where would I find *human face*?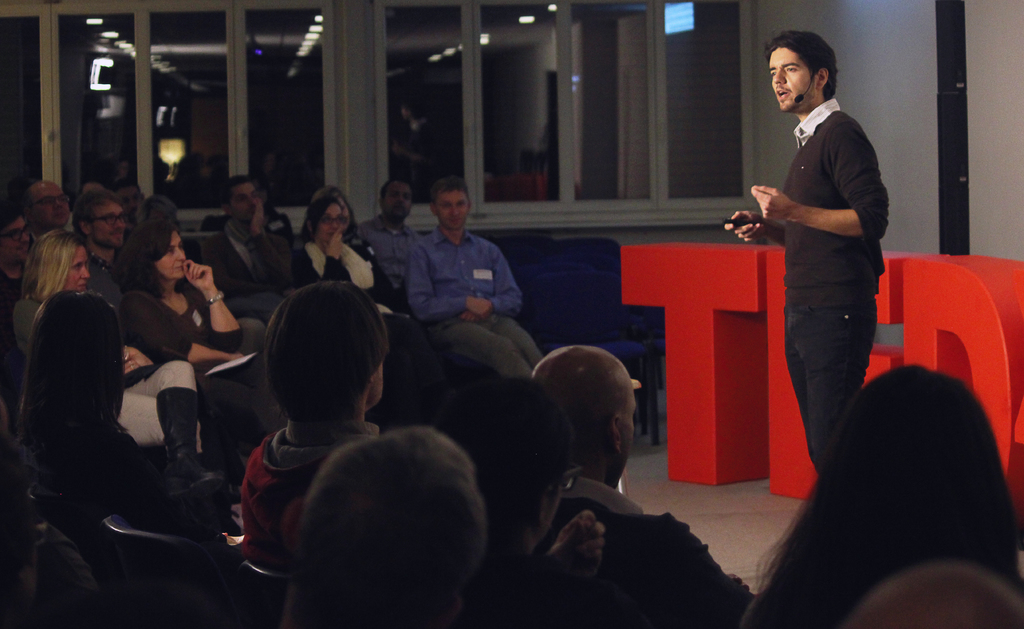
At x1=234, y1=179, x2=255, y2=214.
